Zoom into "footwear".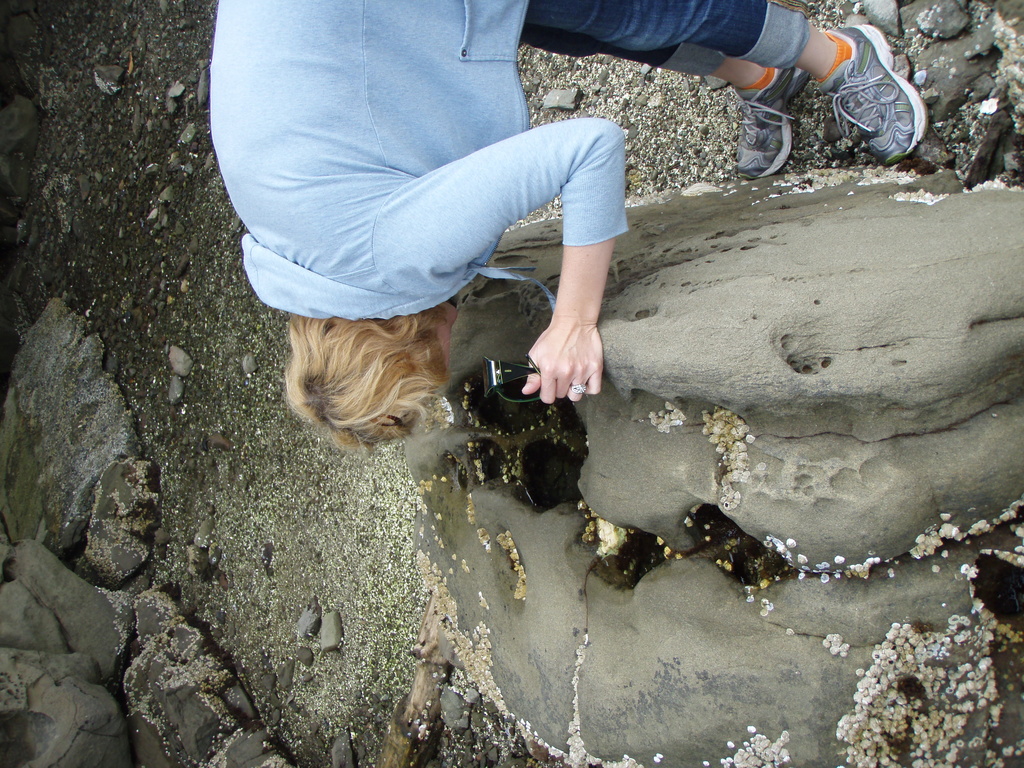
Zoom target: pyautogui.locateOnScreen(731, 69, 812, 182).
